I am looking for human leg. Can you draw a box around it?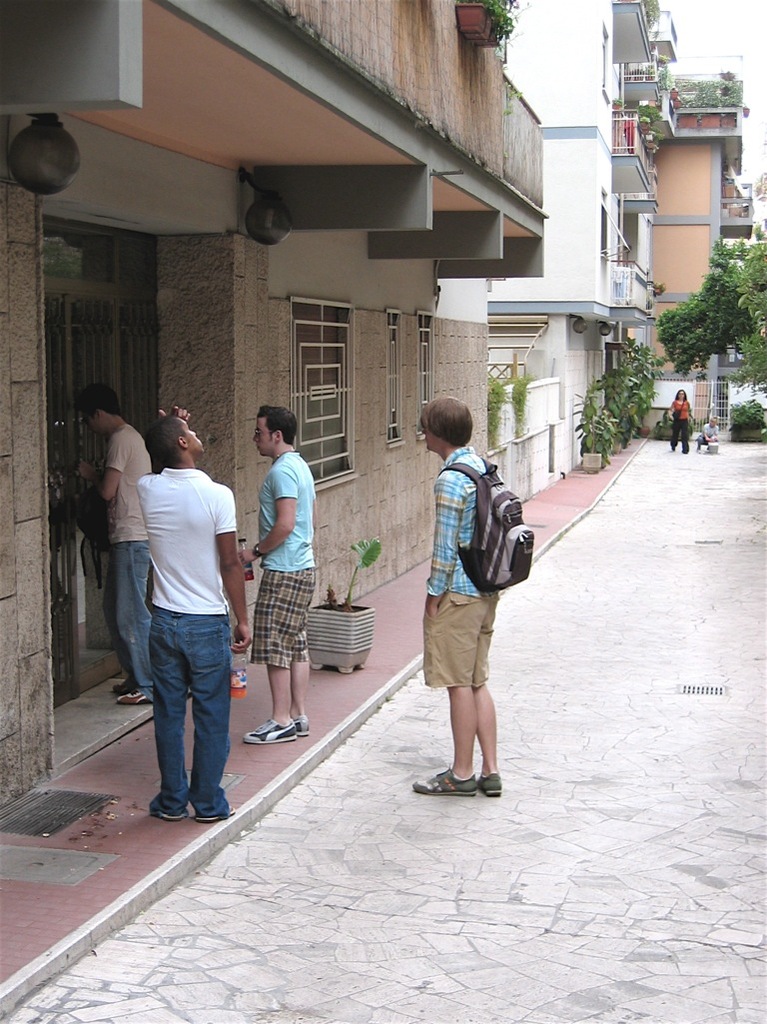
Sure, the bounding box is Rect(410, 579, 476, 792).
